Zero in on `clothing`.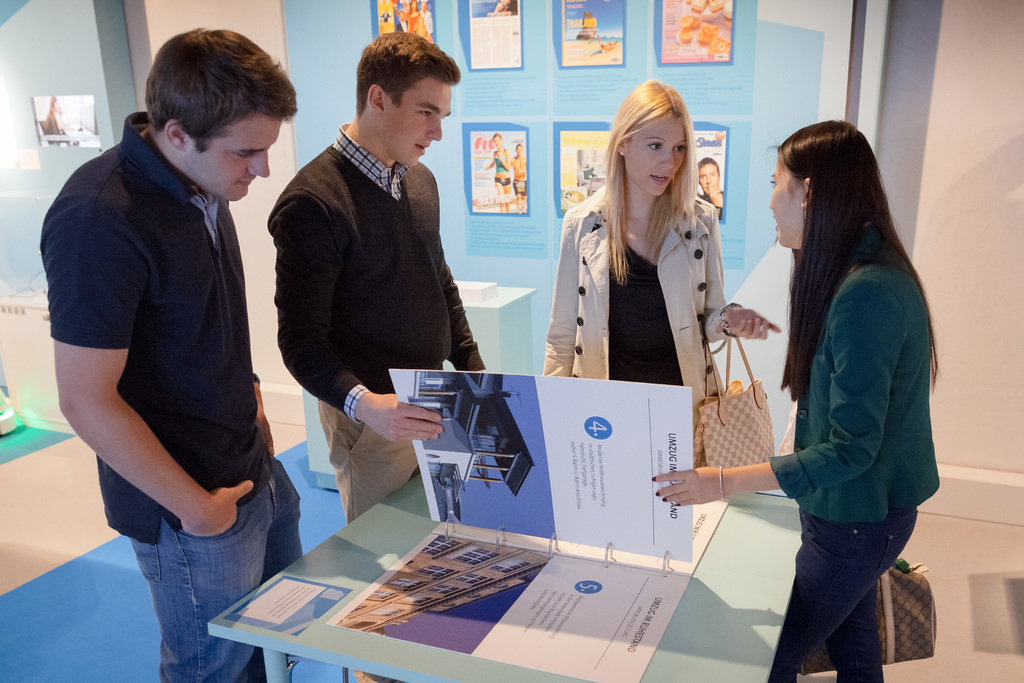
Zeroed in: x1=408 y1=9 x2=422 y2=37.
